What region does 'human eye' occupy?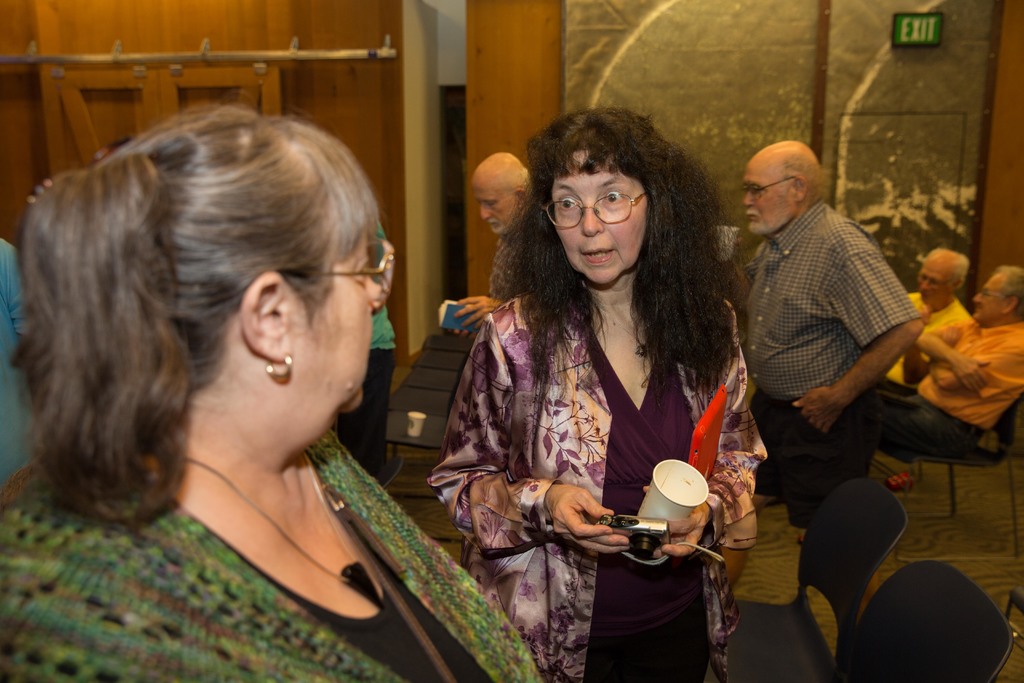
box=[555, 195, 579, 215].
